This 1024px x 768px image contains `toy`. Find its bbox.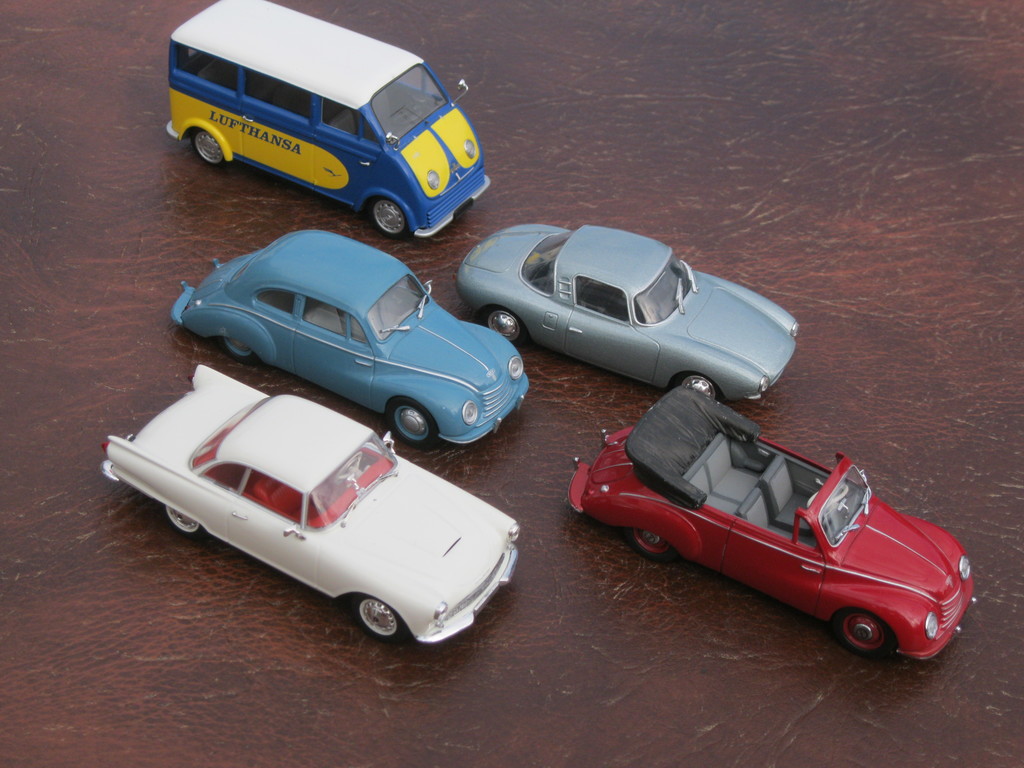
locate(96, 362, 524, 643).
